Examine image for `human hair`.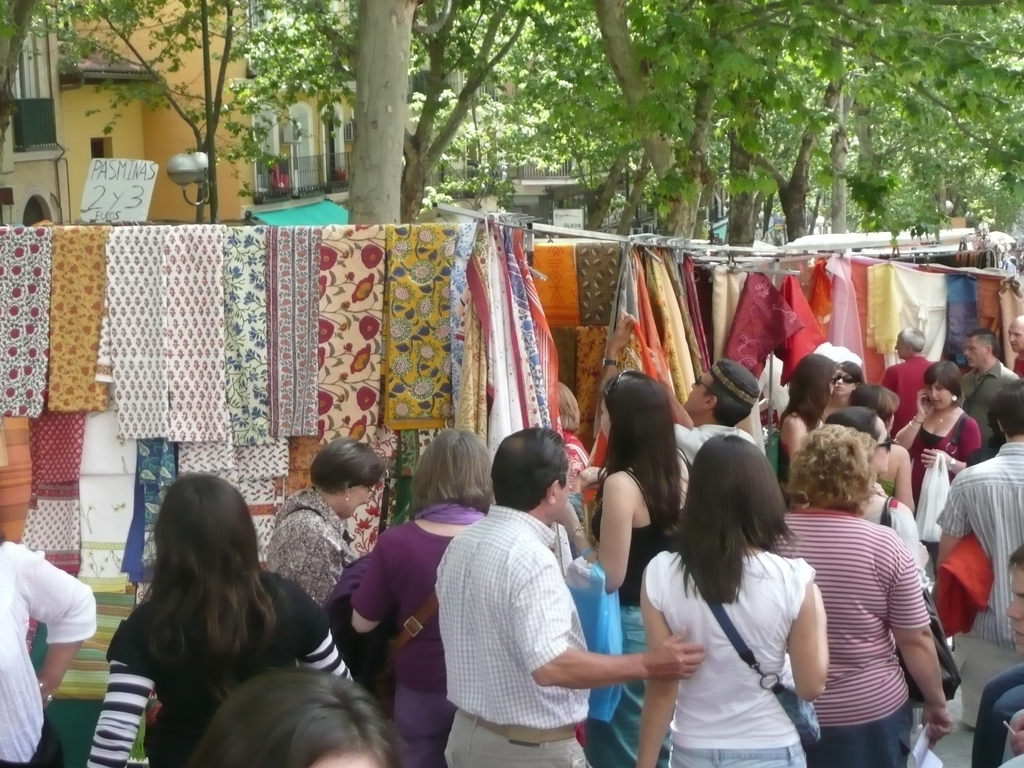
Examination result: 921:356:967:414.
